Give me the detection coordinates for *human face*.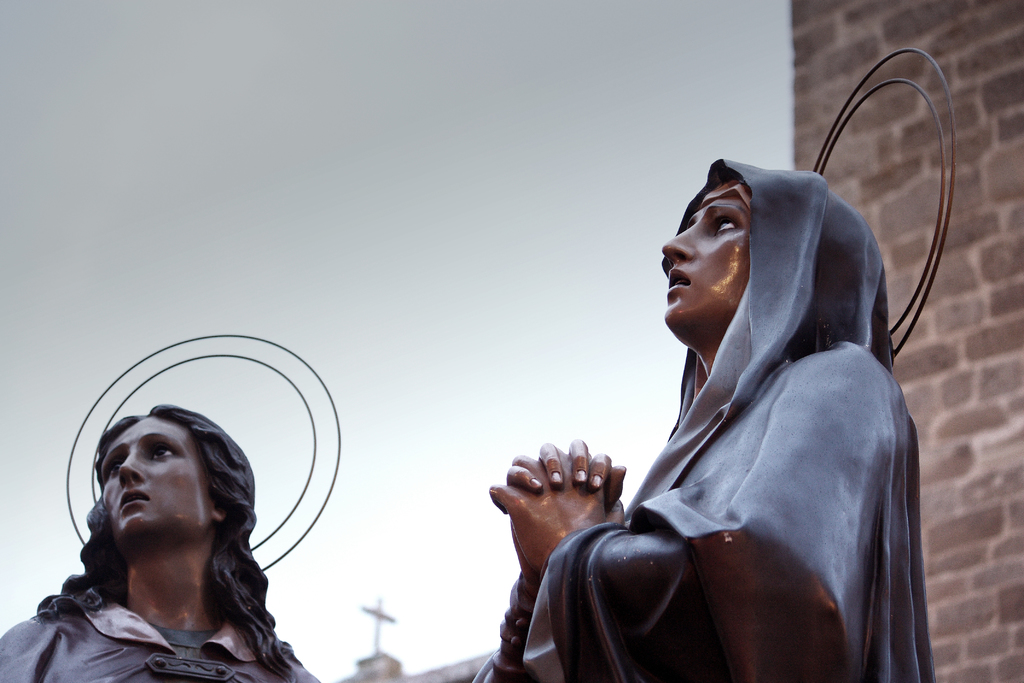
[661,168,750,350].
